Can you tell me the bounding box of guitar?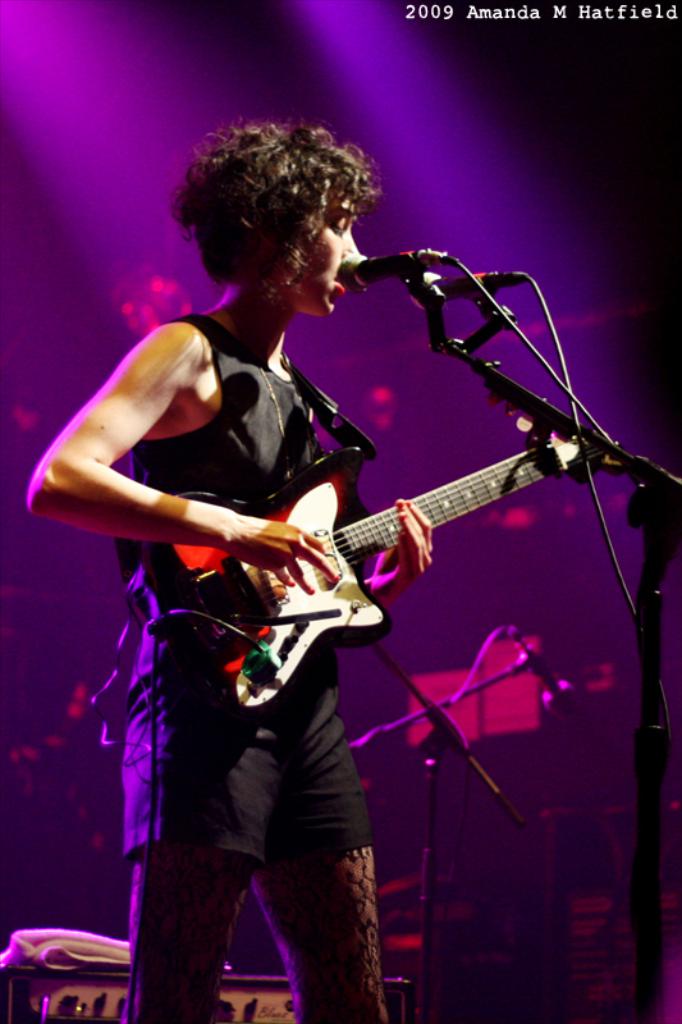
bbox=[156, 424, 575, 701].
